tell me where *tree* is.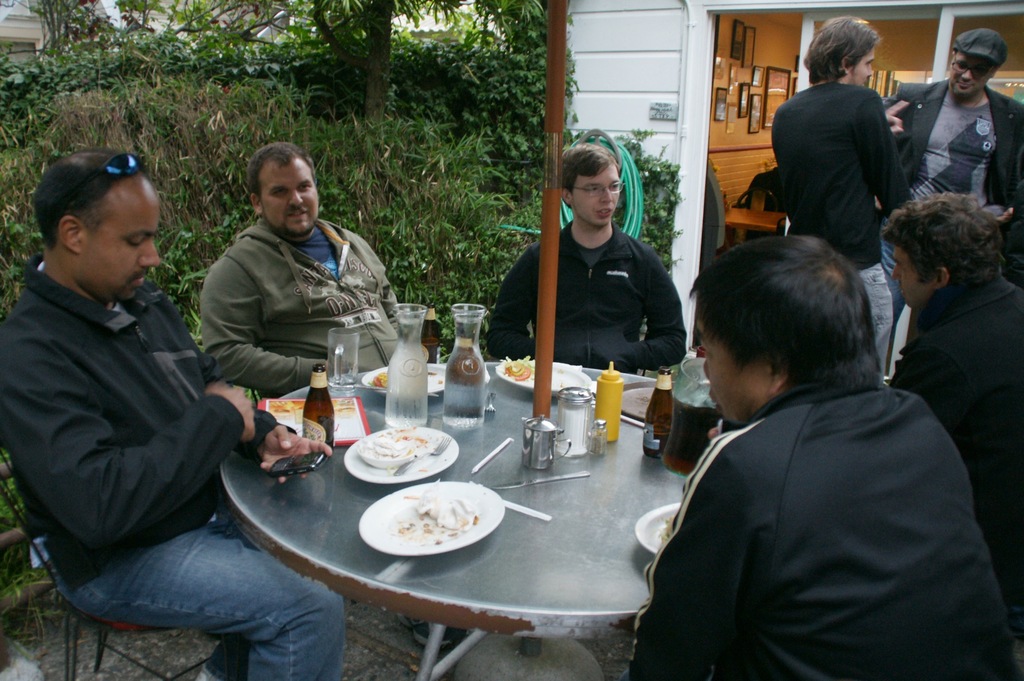
*tree* is at <region>194, 0, 488, 130</region>.
